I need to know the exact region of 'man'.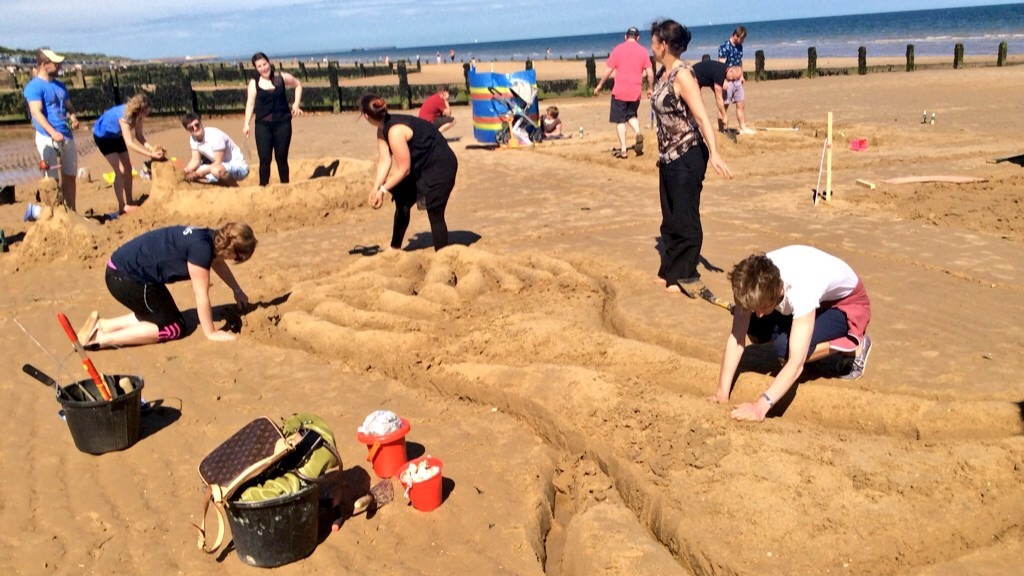
Region: box(91, 203, 274, 354).
